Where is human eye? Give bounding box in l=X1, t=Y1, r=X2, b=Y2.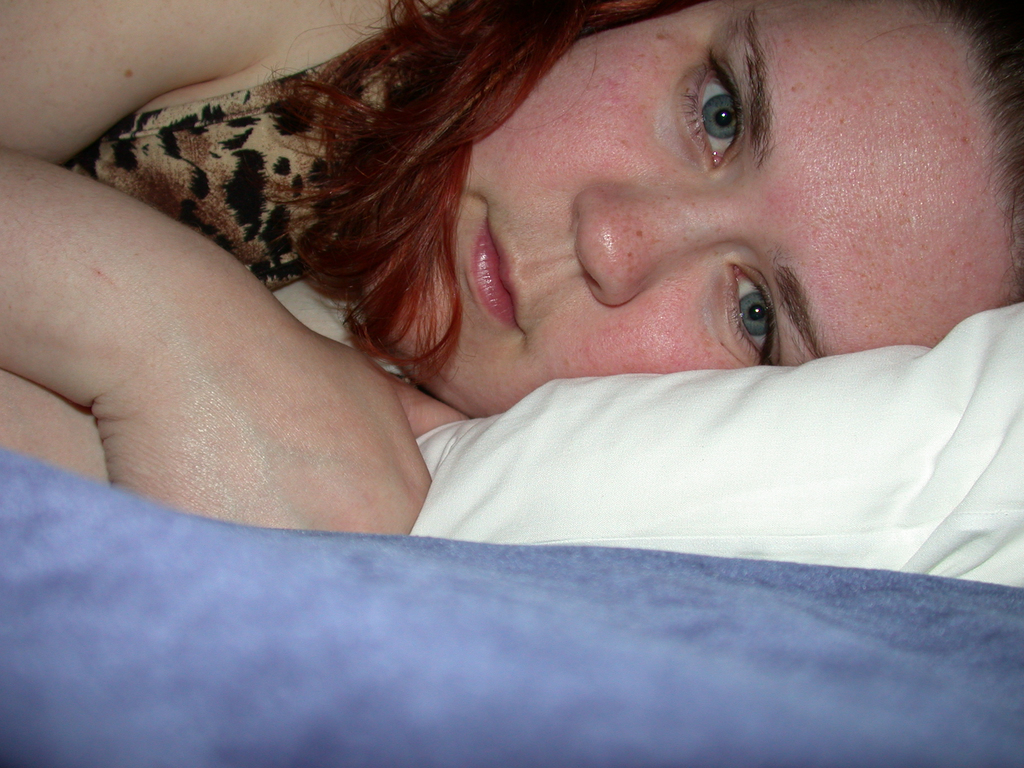
l=721, t=260, r=804, b=353.
